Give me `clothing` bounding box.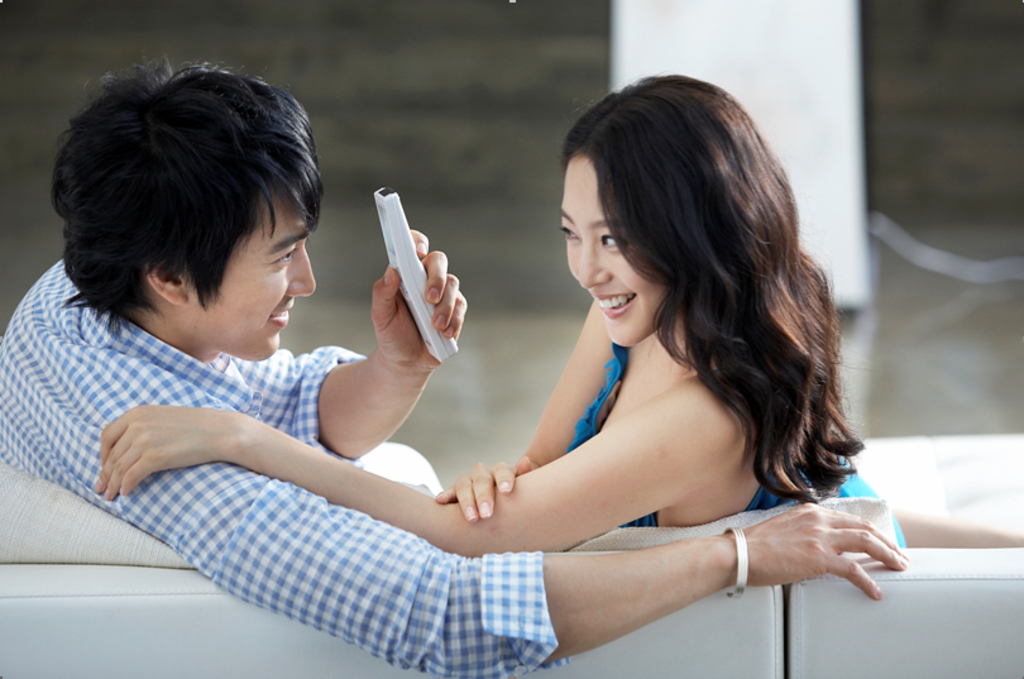
select_region(568, 340, 904, 549).
